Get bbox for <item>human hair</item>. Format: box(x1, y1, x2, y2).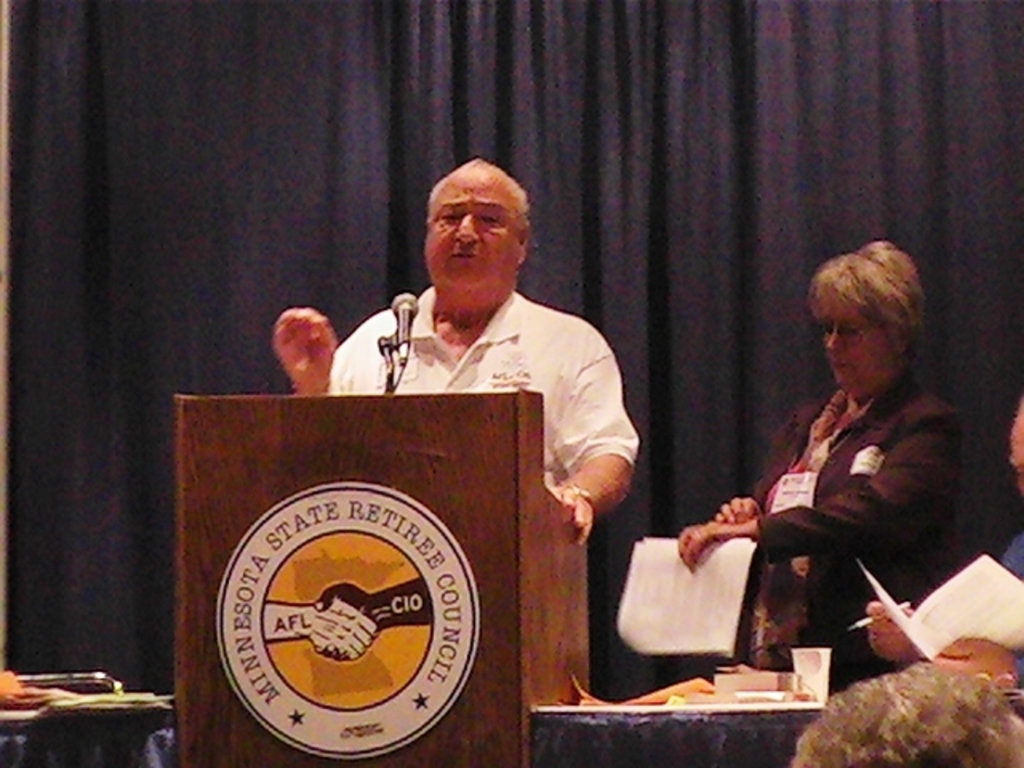
box(786, 651, 1022, 766).
